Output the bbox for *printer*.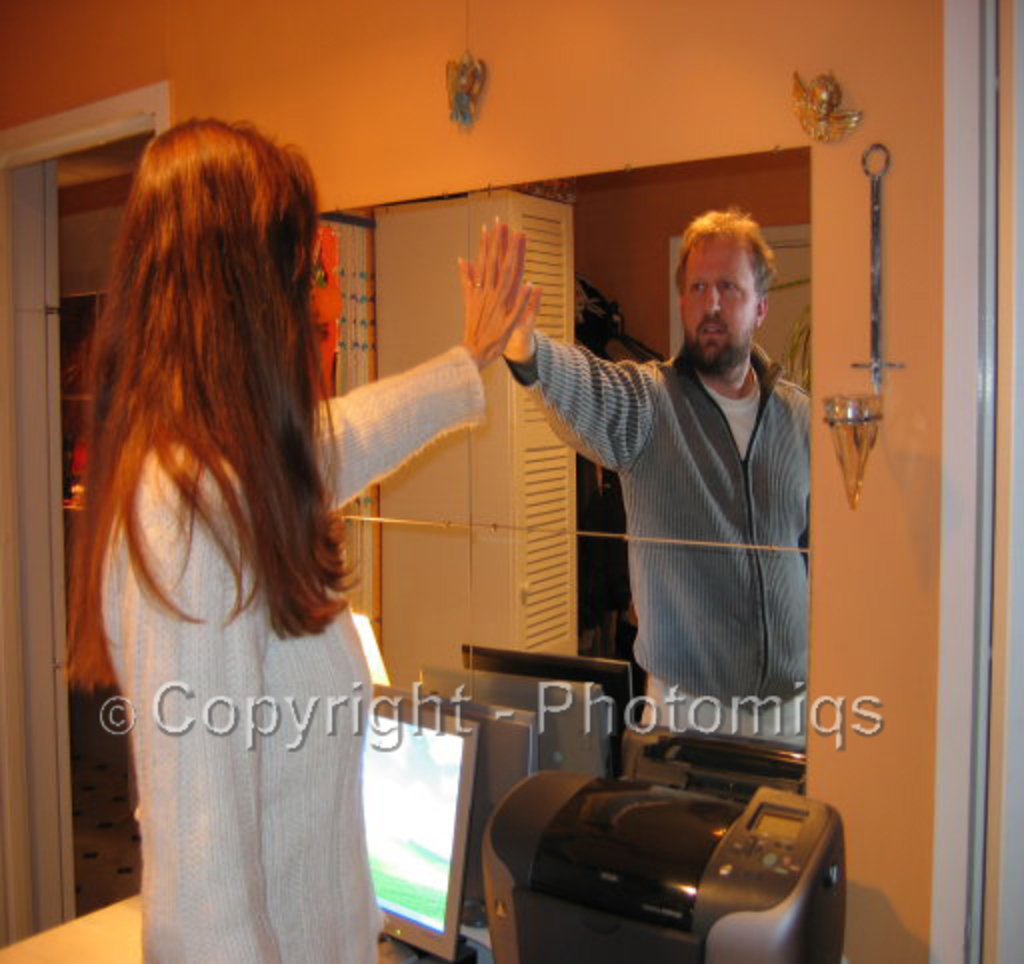
{"left": 482, "top": 770, "right": 848, "bottom": 962}.
